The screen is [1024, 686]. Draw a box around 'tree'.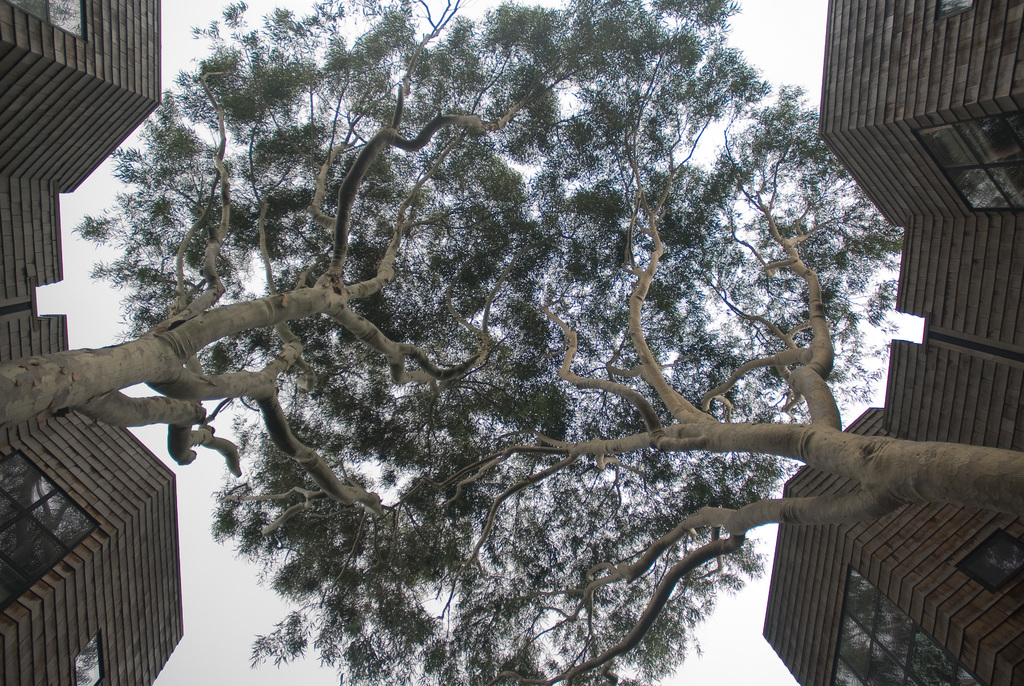
bbox=[529, 0, 1023, 685].
